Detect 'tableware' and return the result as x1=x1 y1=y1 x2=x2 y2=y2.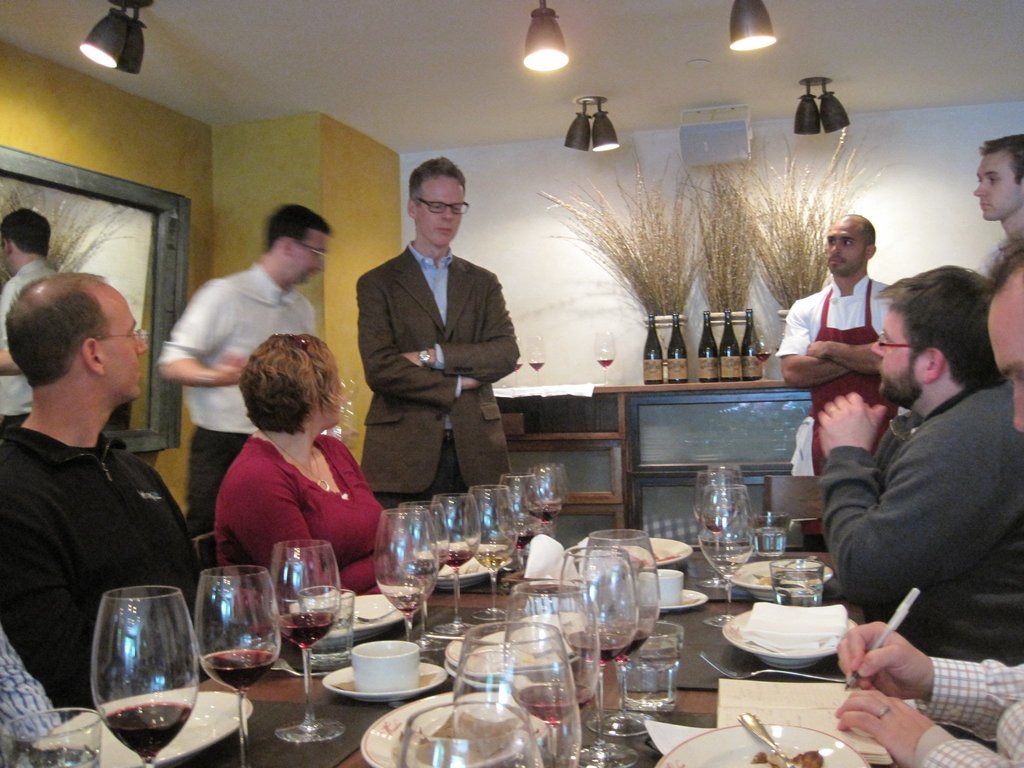
x1=685 y1=468 x2=737 y2=541.
